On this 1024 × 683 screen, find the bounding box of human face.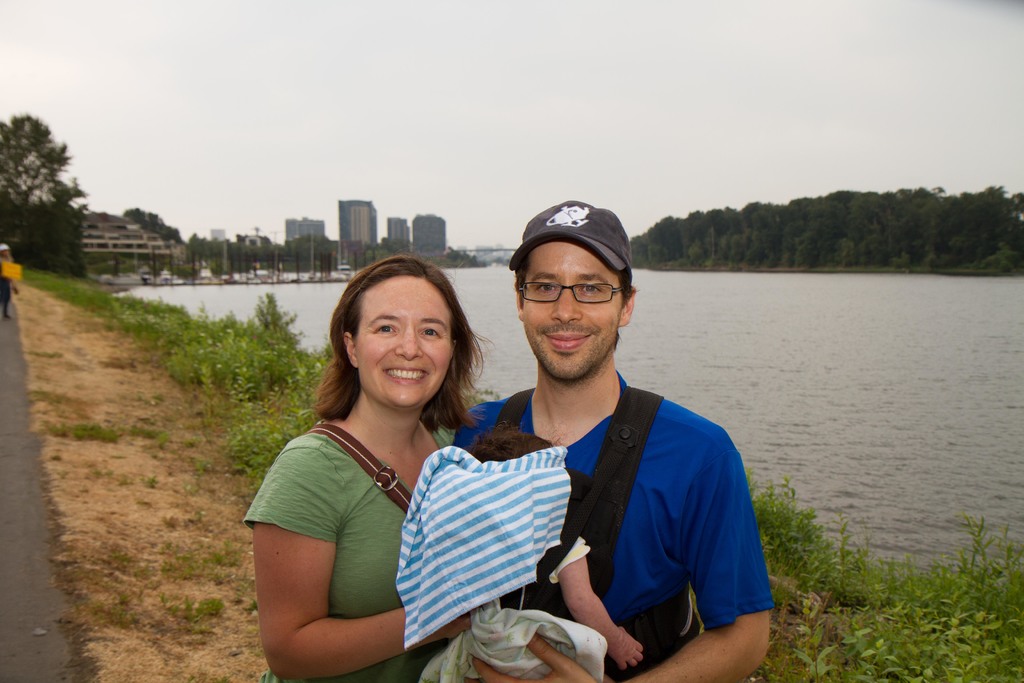
Bounding box: x1=522 y1=241 x2=621 y2=379.
